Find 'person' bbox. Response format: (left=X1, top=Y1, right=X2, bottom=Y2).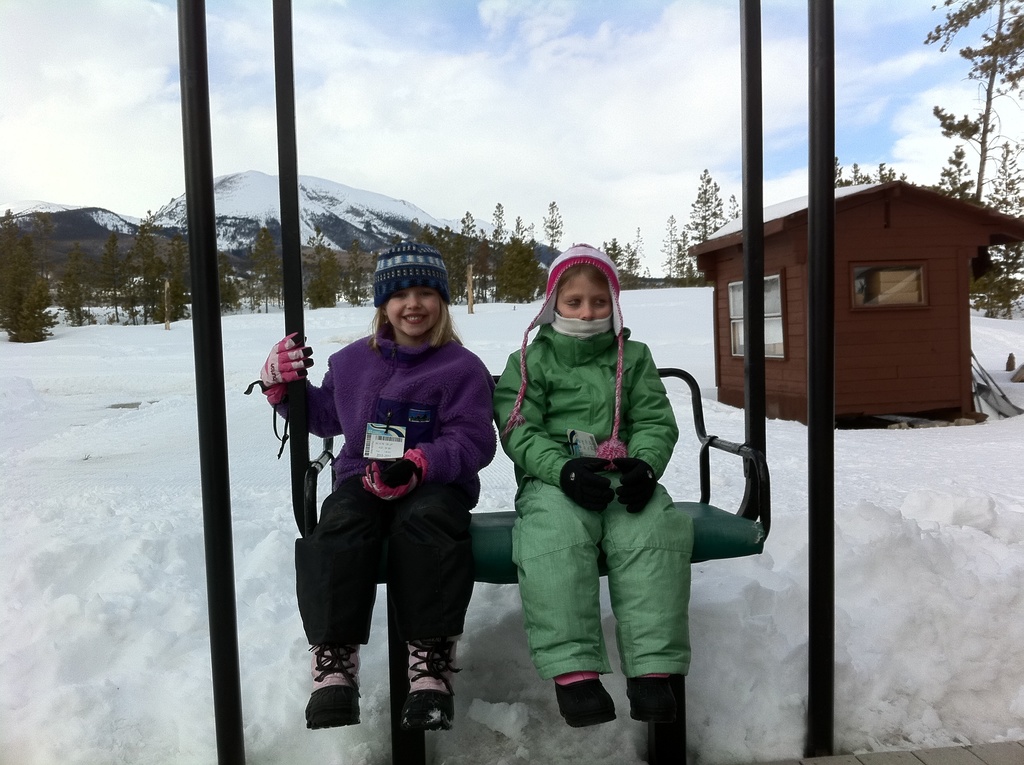
(left=298, top=250, right=494, bottom=726).
